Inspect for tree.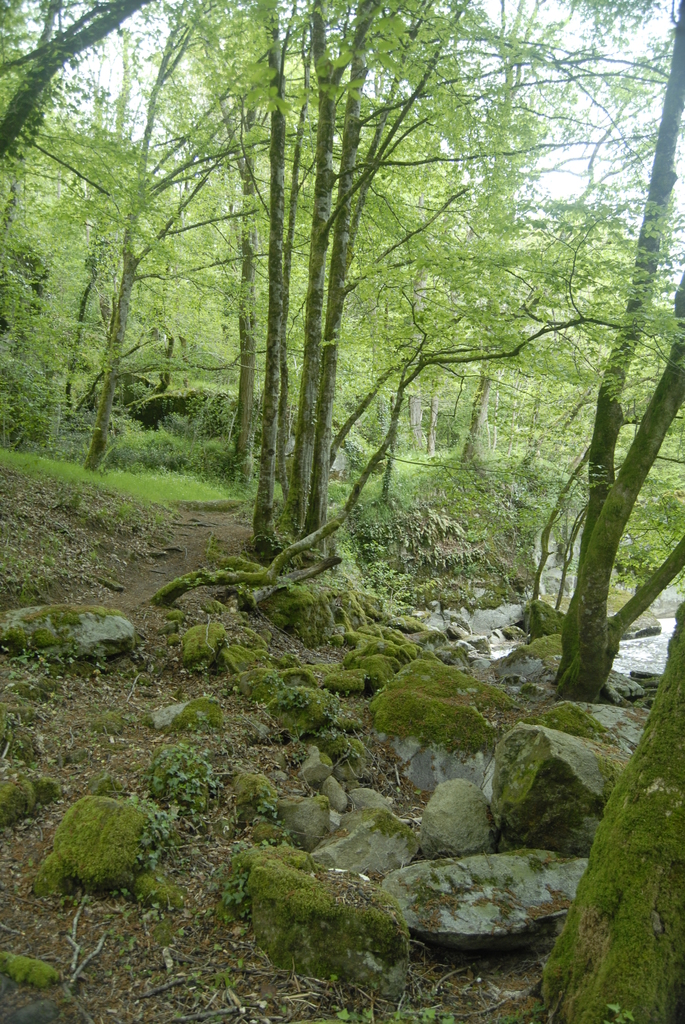
Inspection: 0 0 379 481.
